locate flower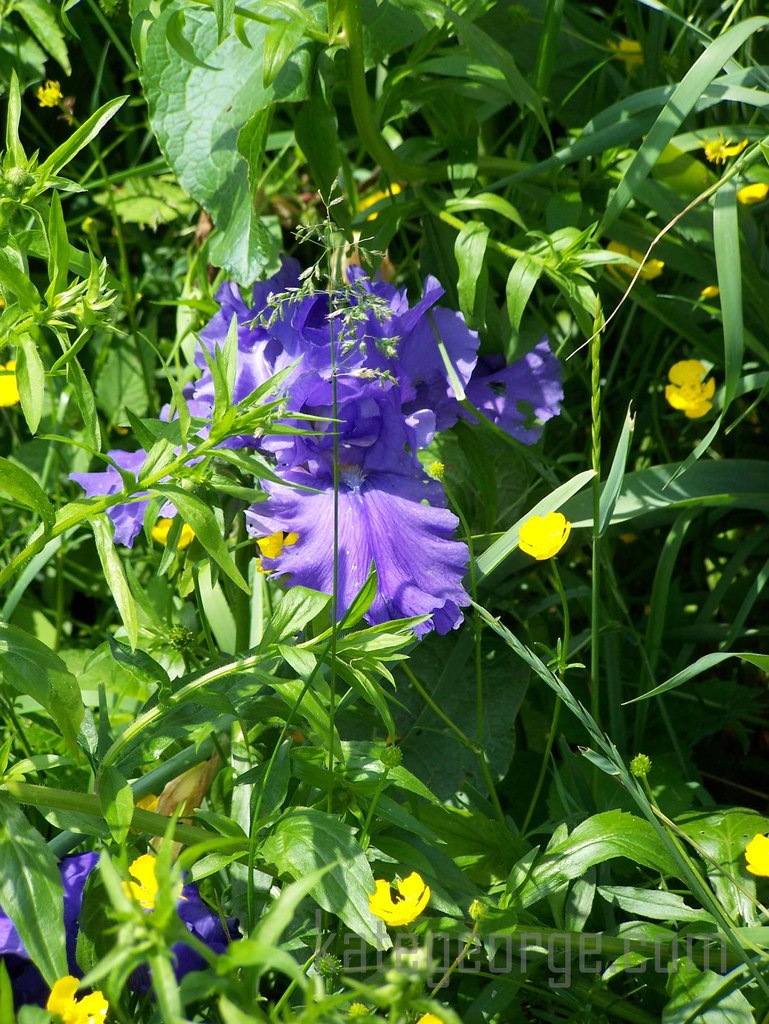
47 975 112 1023
